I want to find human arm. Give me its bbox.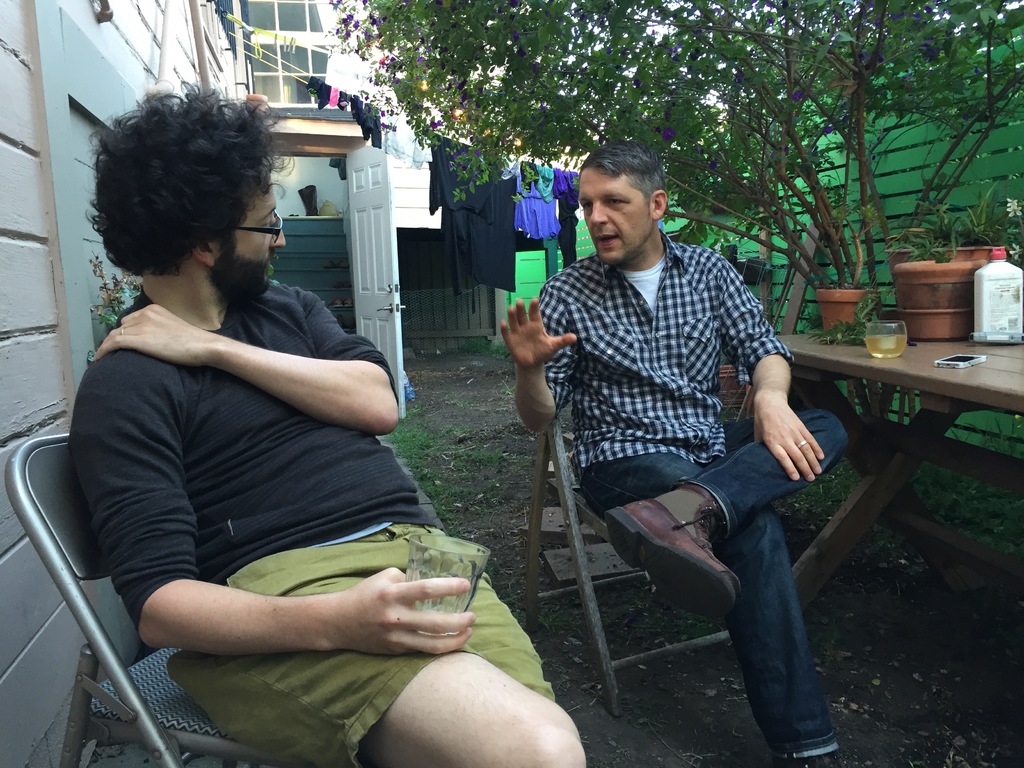
select_region(124, 316, 410, 463).
